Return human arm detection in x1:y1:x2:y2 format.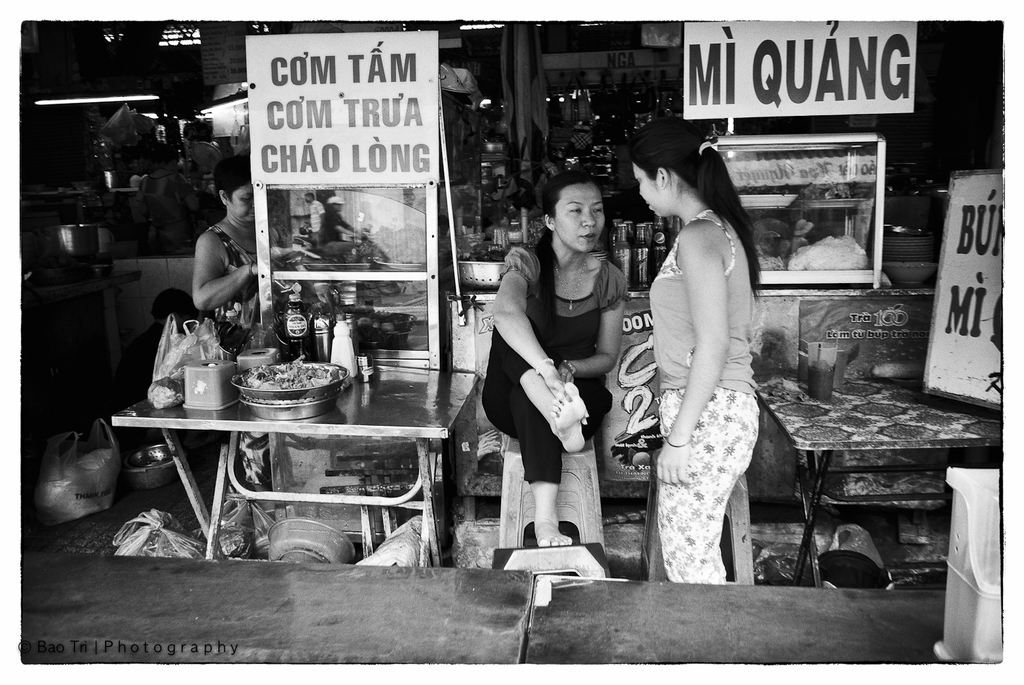
493:242:591:422.
